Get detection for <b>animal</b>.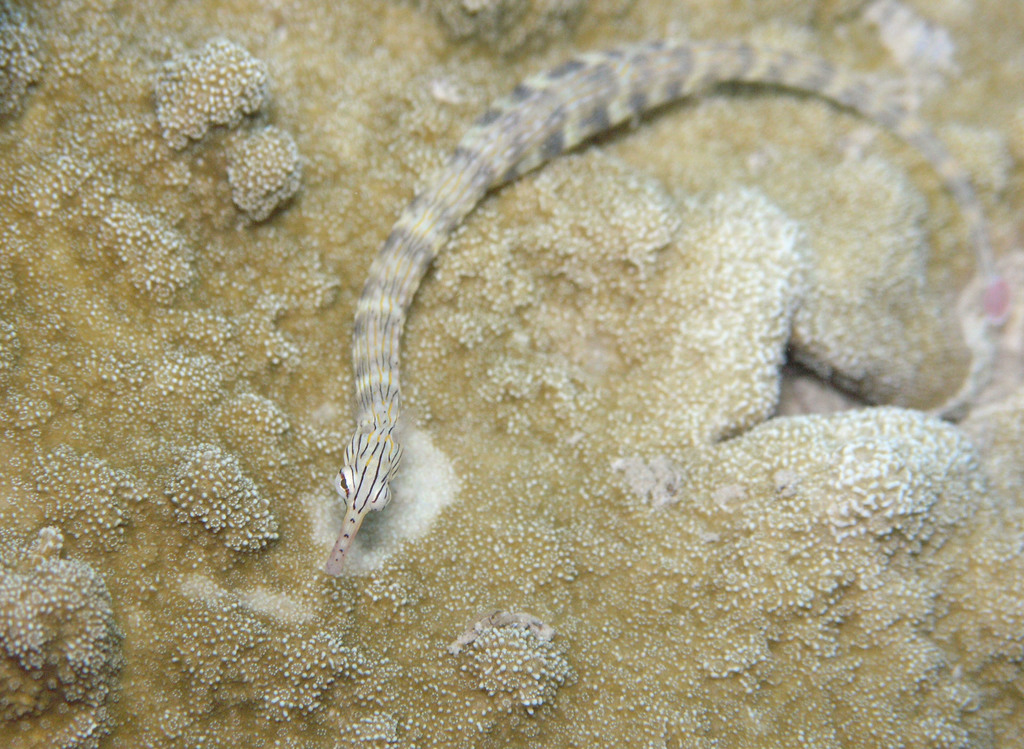
Detection: [321,28,1011,578].
